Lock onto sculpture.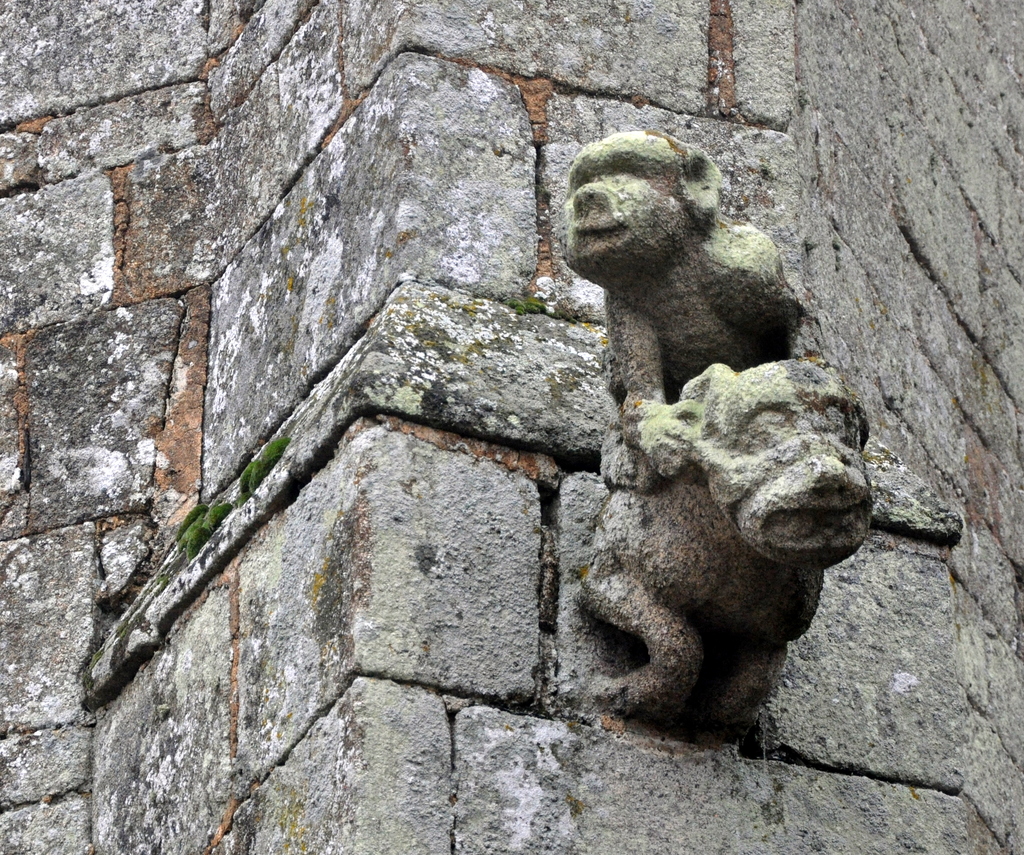
Locked: (566, 326, 882, 766).
